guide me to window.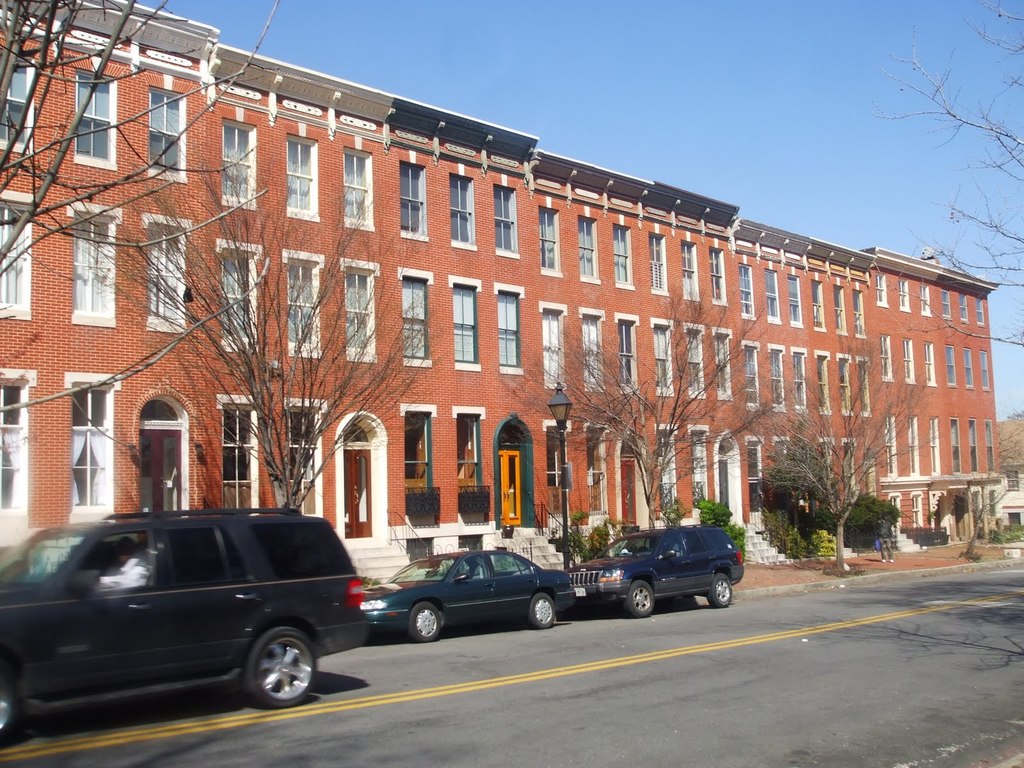
Guidance: (548,427,564,492).
